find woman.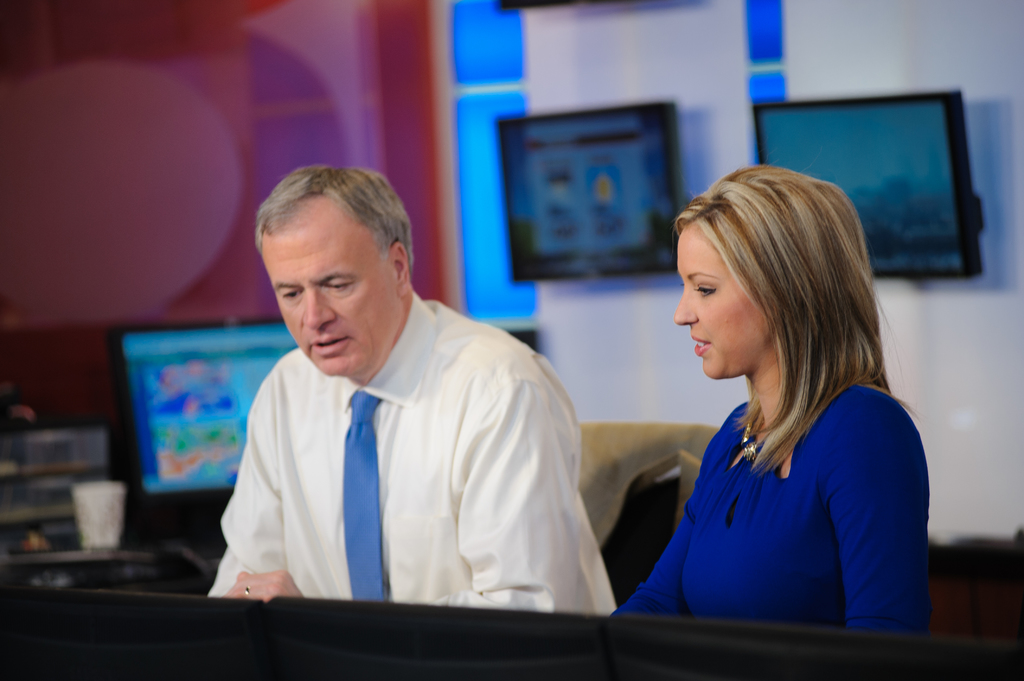
Rect(604, 183, 944, 665).
